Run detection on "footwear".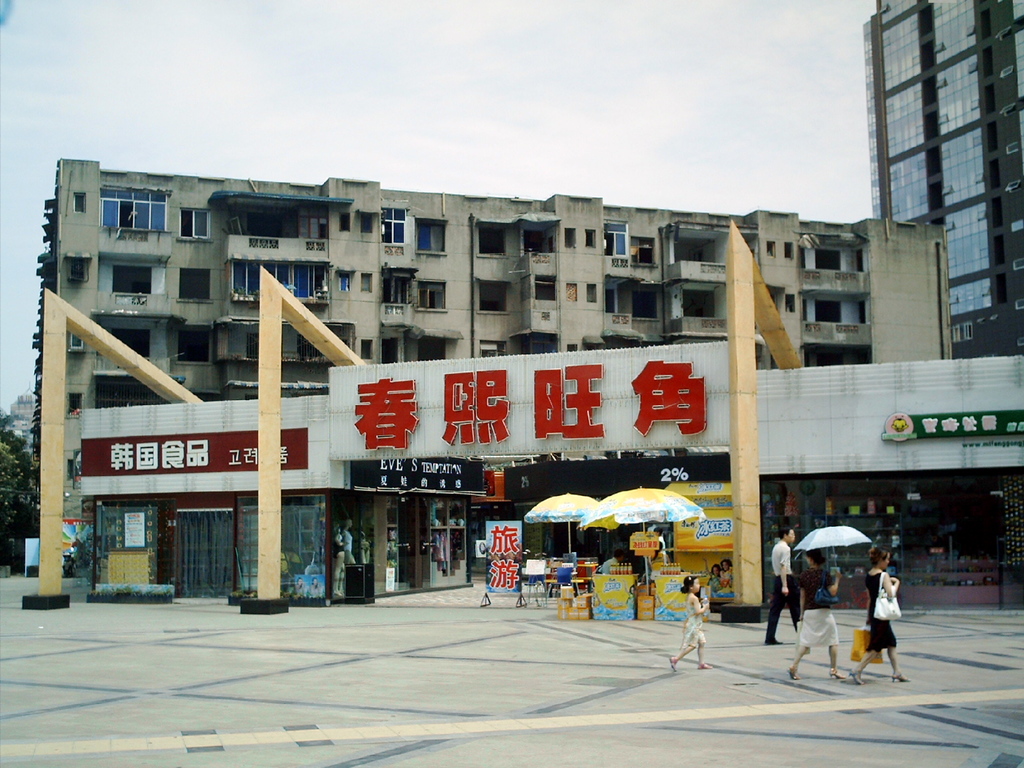
Result: locate(786, 664, 799, 680).
